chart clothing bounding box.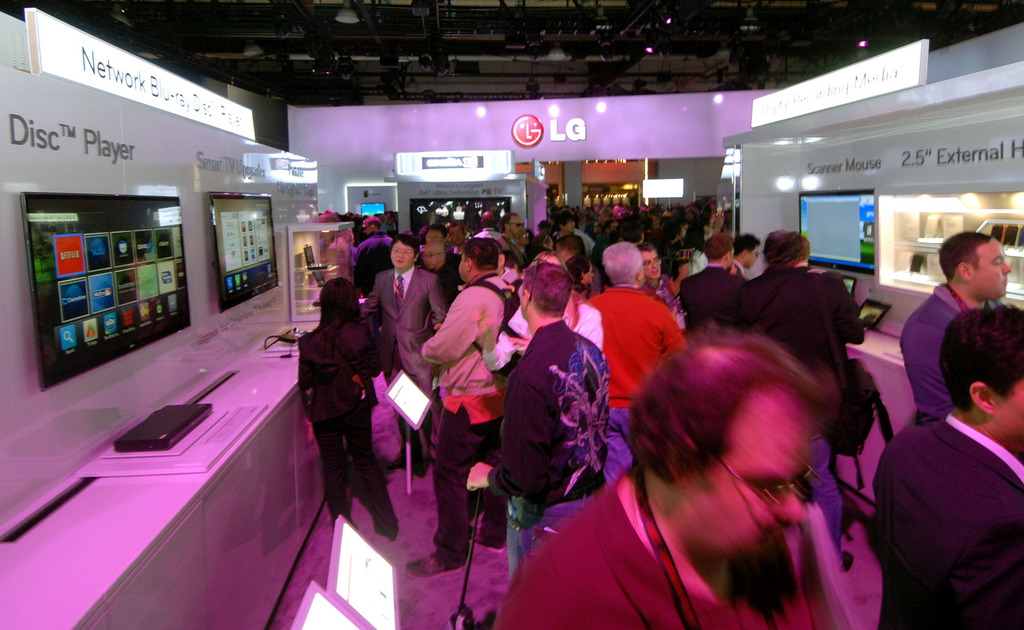
Charted: 868/355/1023/619.
